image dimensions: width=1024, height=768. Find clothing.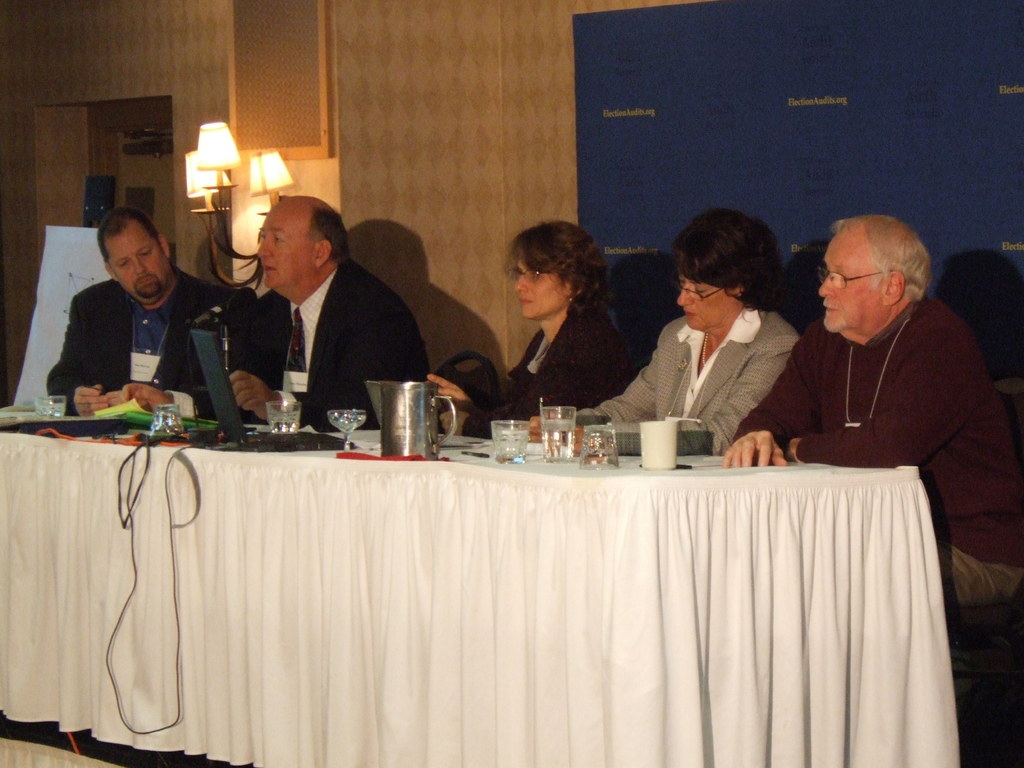
[465, 295, 636, 436].
